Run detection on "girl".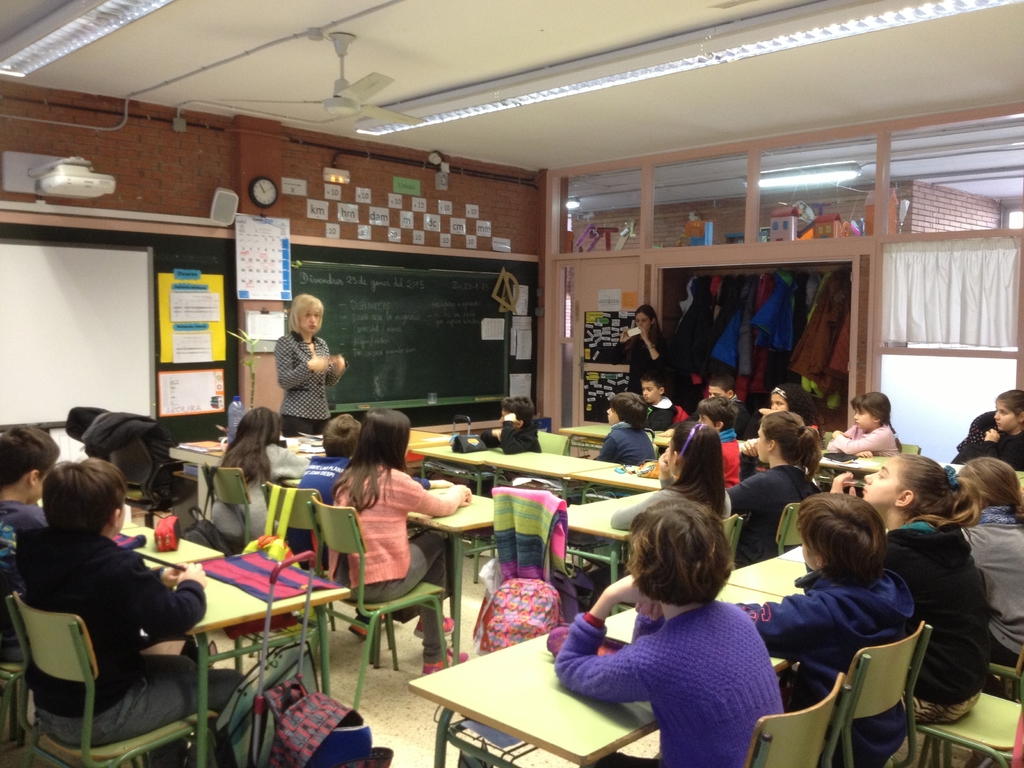
Result: {"left": 762, "top": 384, "right": 829, "bottom": 437}.
